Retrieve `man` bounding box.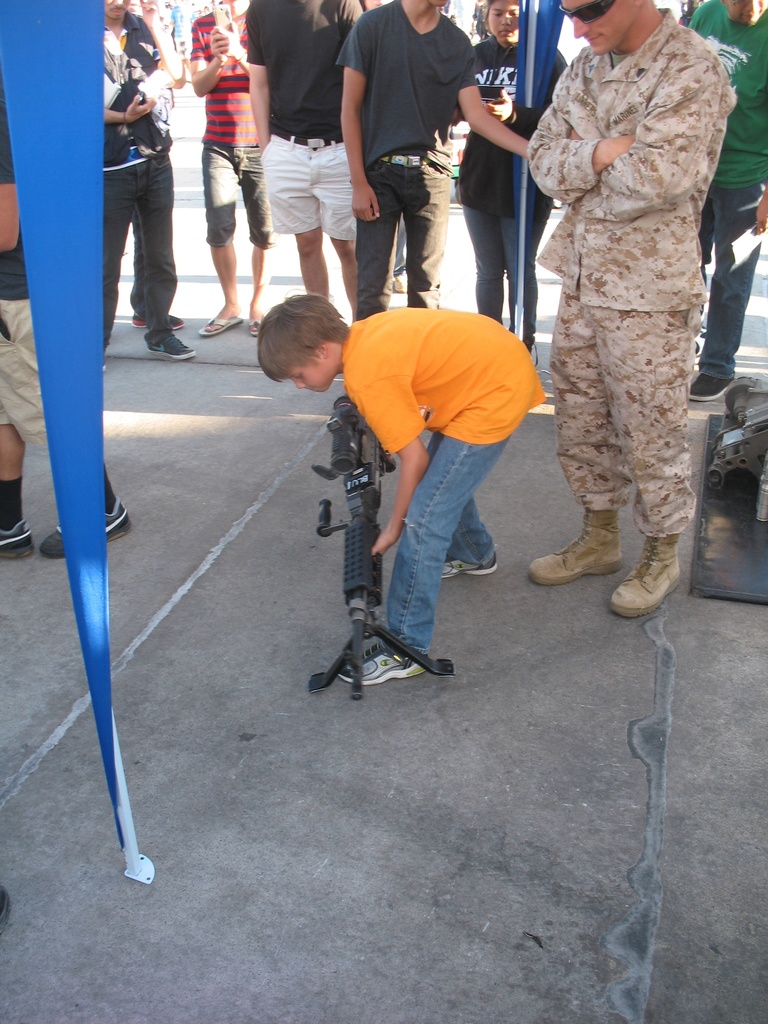
Bounding box: Rect(522, 0, 739, 624).
